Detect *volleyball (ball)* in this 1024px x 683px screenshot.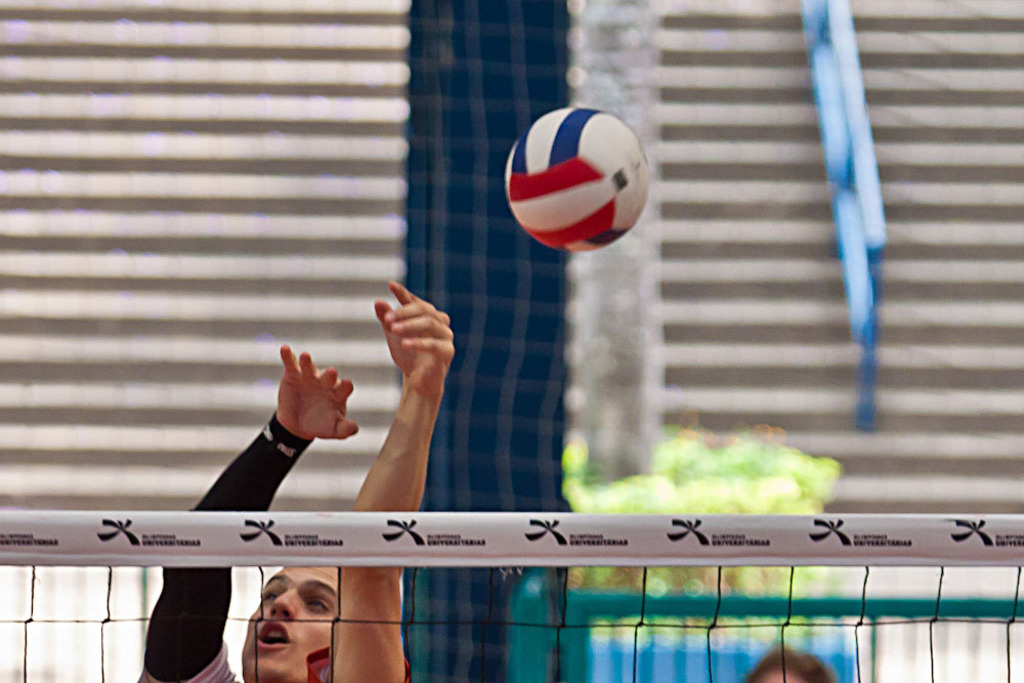
Detection: {"left": 504, "top": 103, "right": 655, "bottom": 254}.
